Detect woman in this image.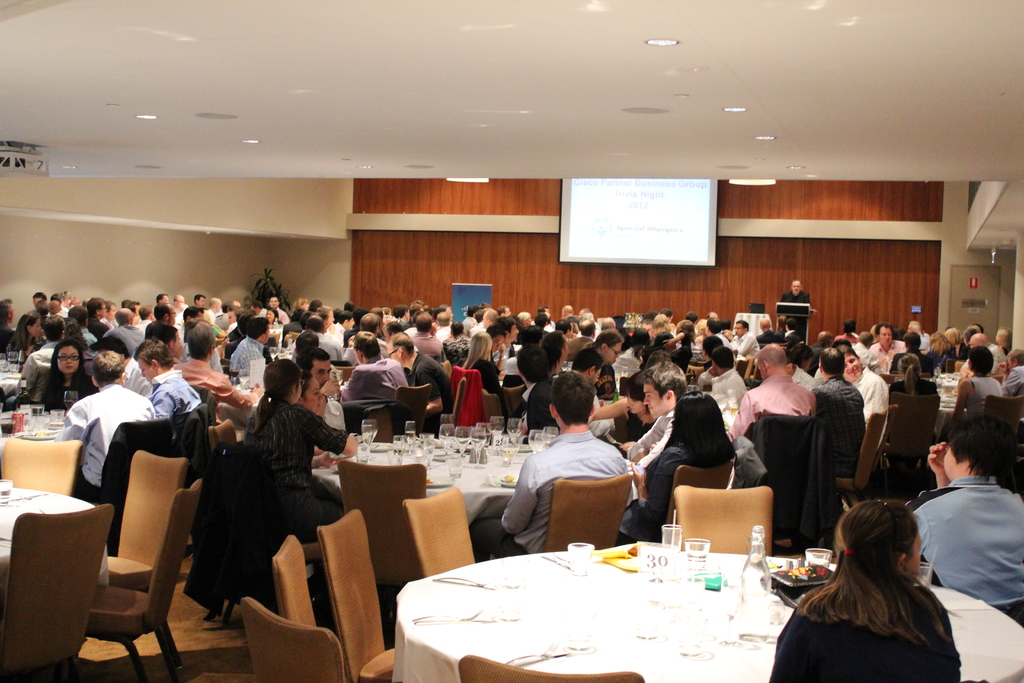
Detection: x1=580 y1=372 x2=657 y2=457.
